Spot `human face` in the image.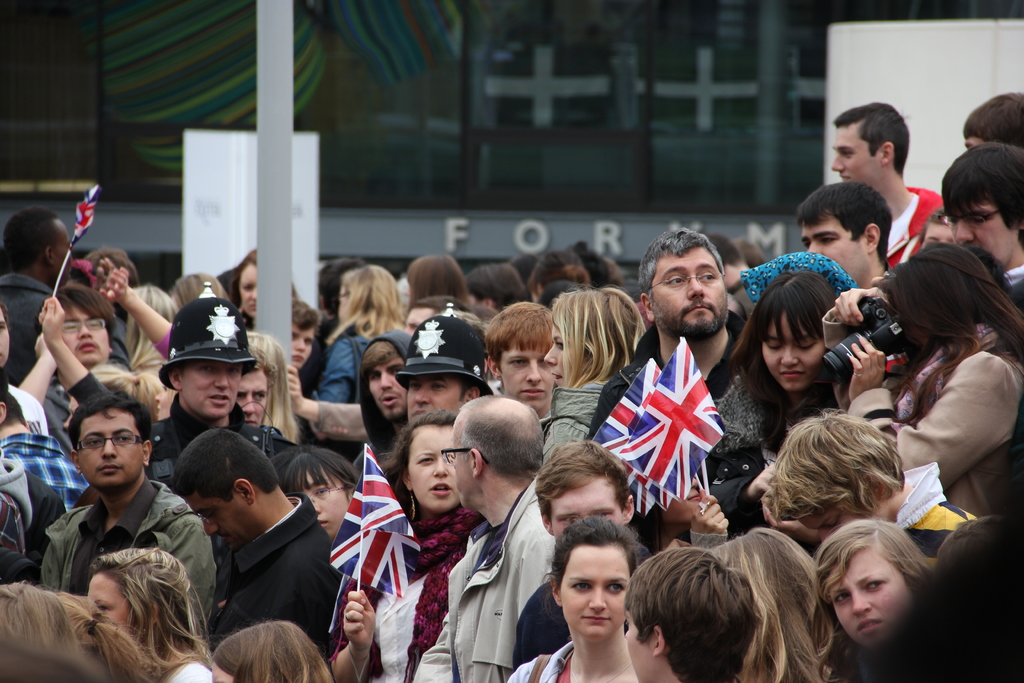
`human face` found at <region>552, 475, 623, 539</region>.
